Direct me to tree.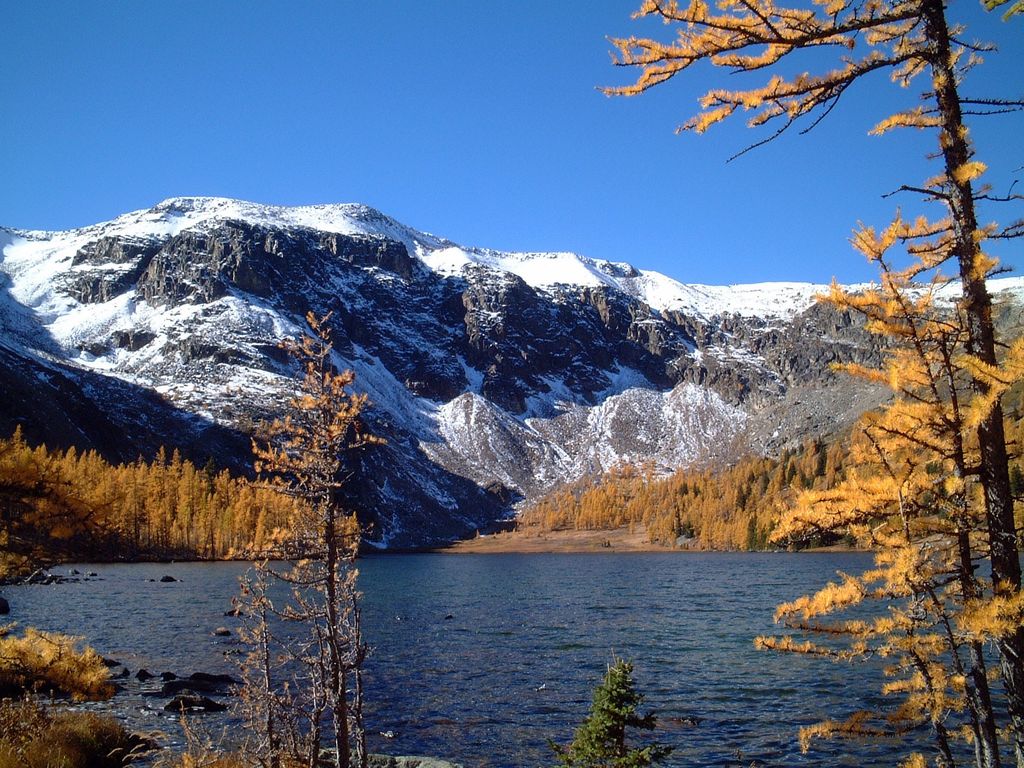
Direction: x1=591, y1=0, x2=1023, y2=767.
